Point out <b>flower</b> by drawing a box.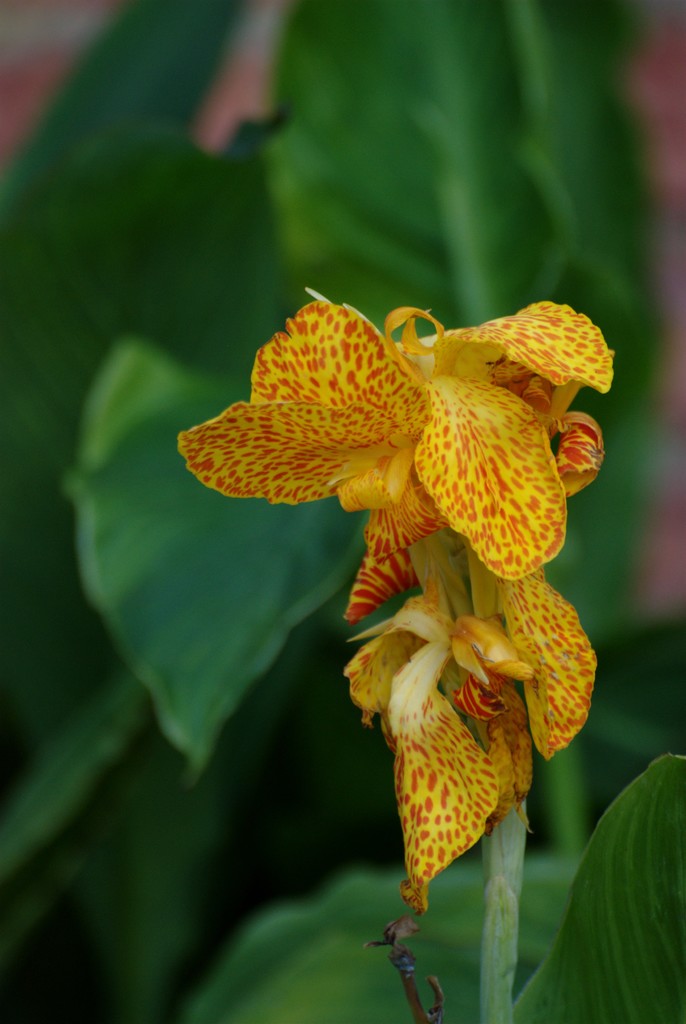
173/297/614/918.
